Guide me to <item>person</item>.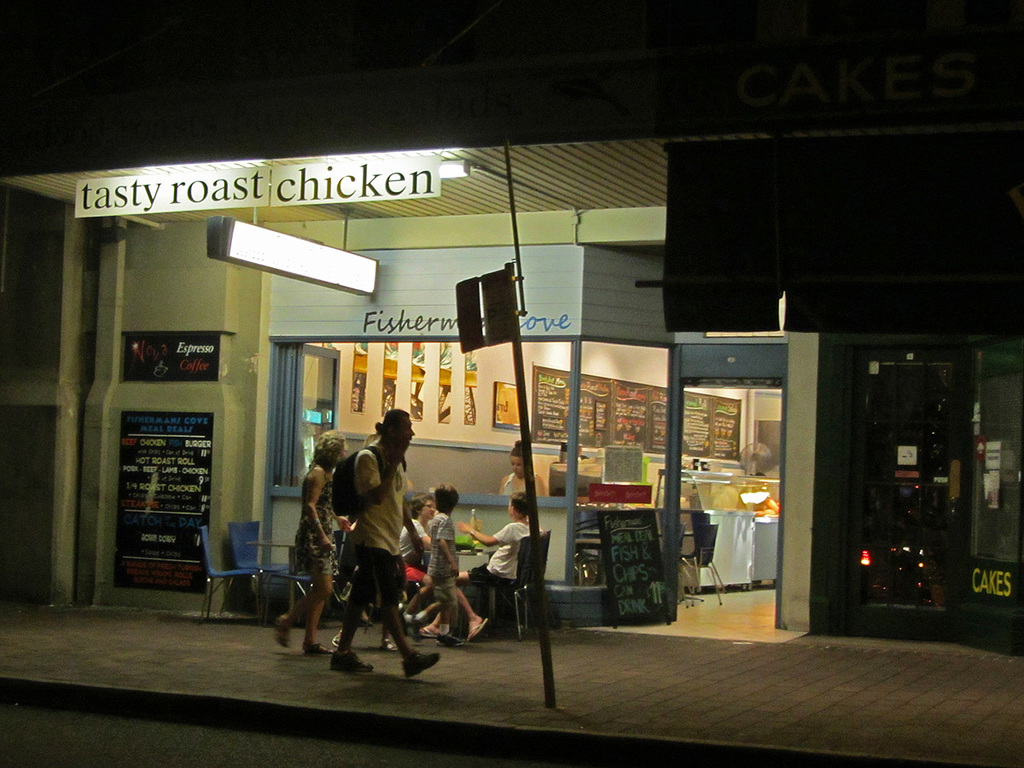
Guidance: 268:433:348:654.
